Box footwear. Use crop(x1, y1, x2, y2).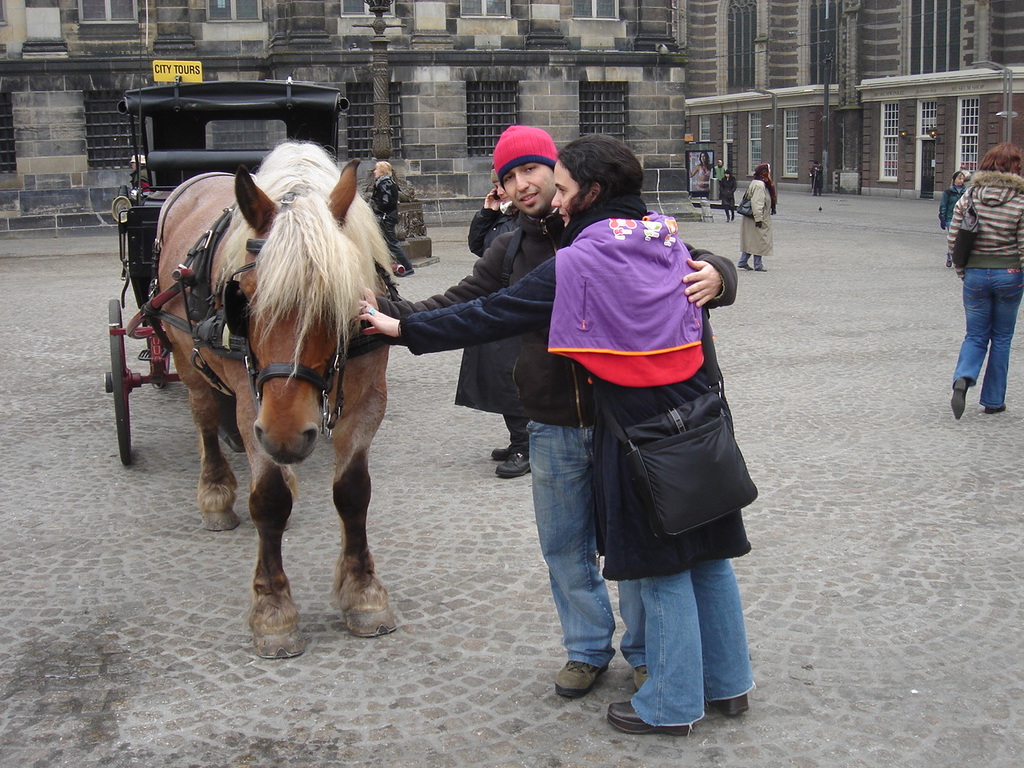
crop(606, 702, 700, 732).
